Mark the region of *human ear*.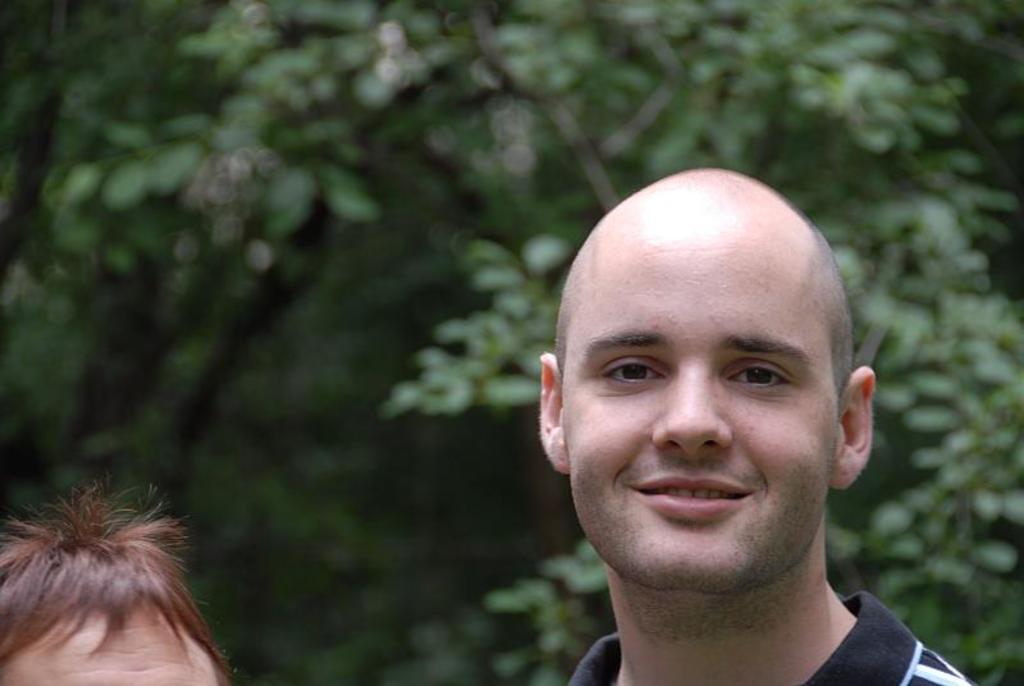
Region: 833/363/874/489.
